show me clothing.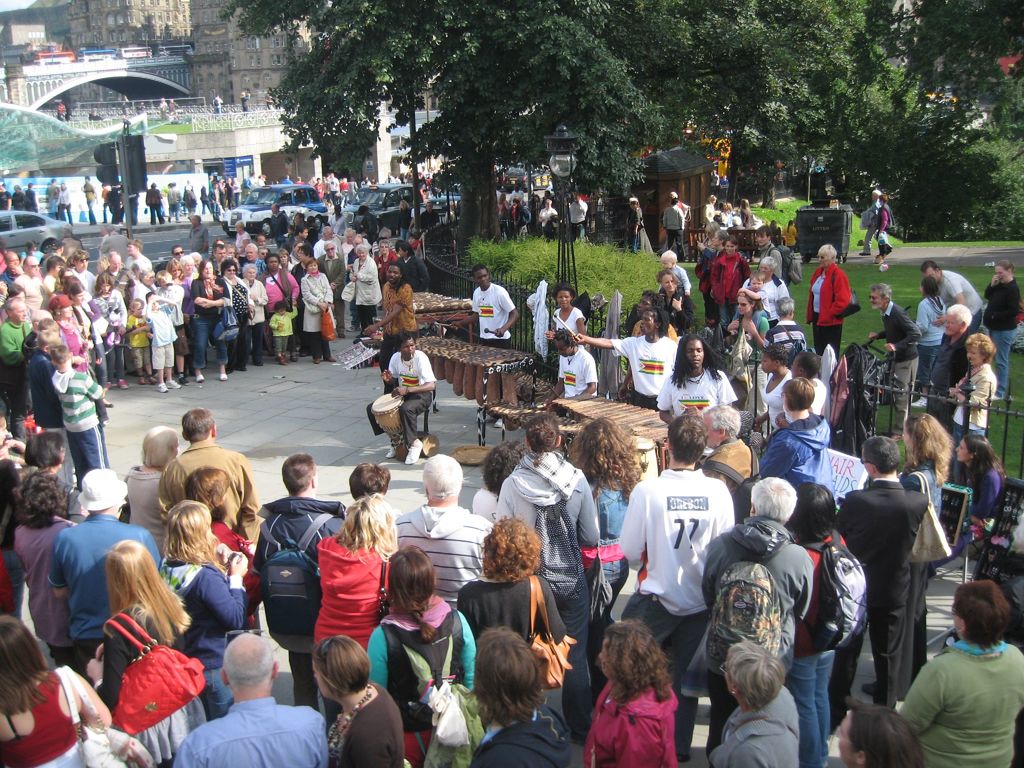
clothing is here: <box>805,260,851,366</box>.
